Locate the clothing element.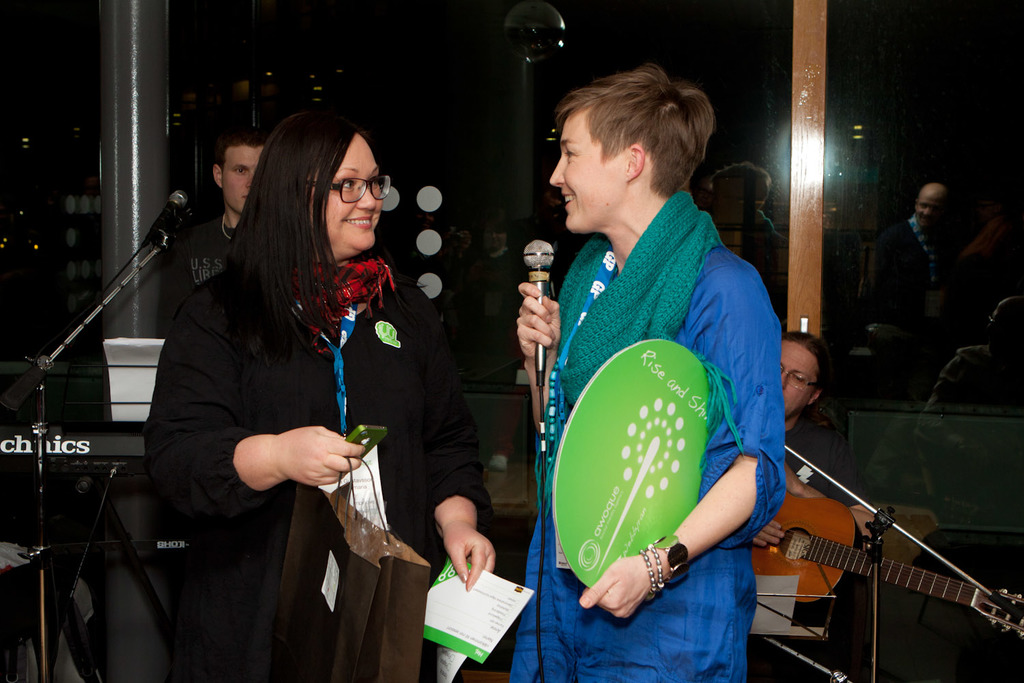
Element bbox: box(784, 402, 874, 518).
